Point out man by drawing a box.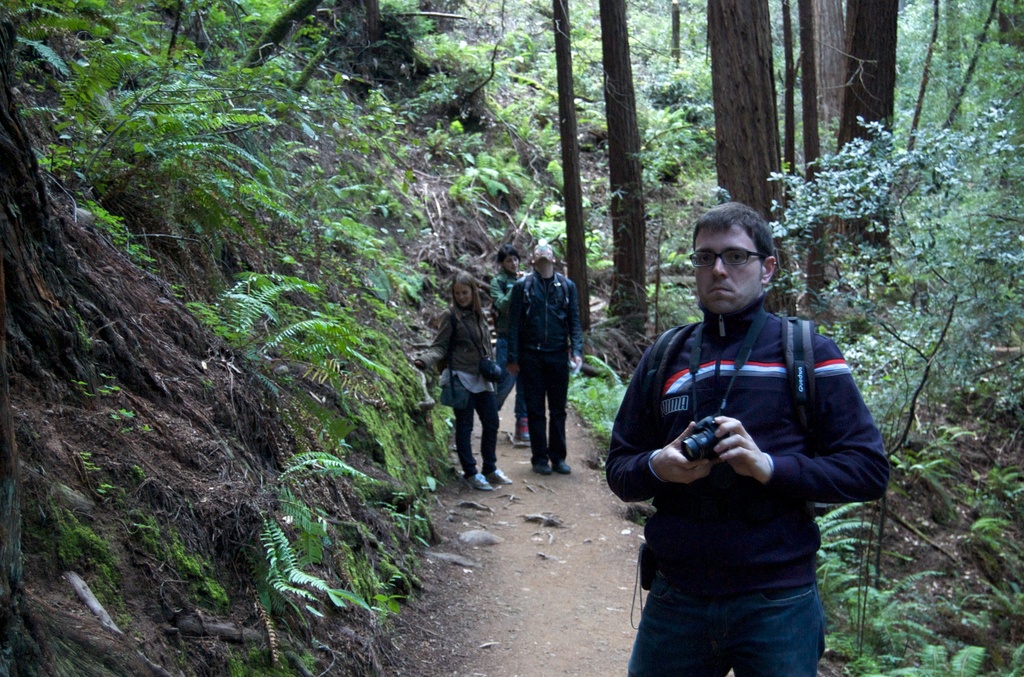
609/192/877/676.
